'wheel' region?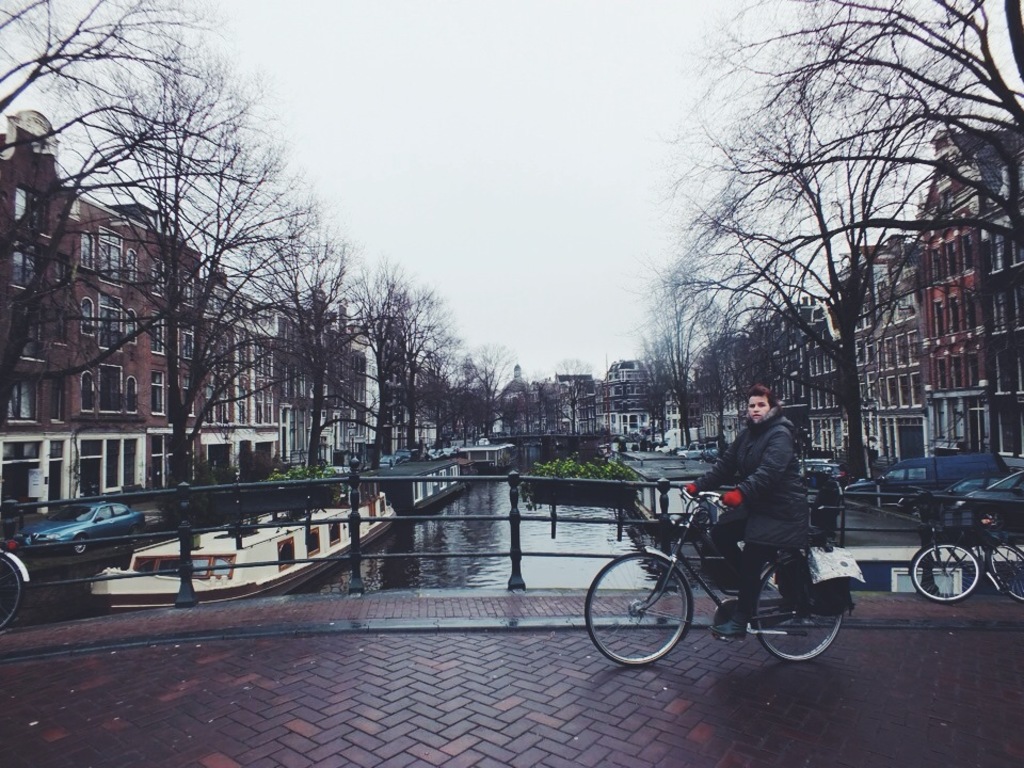
909/544/987/601
